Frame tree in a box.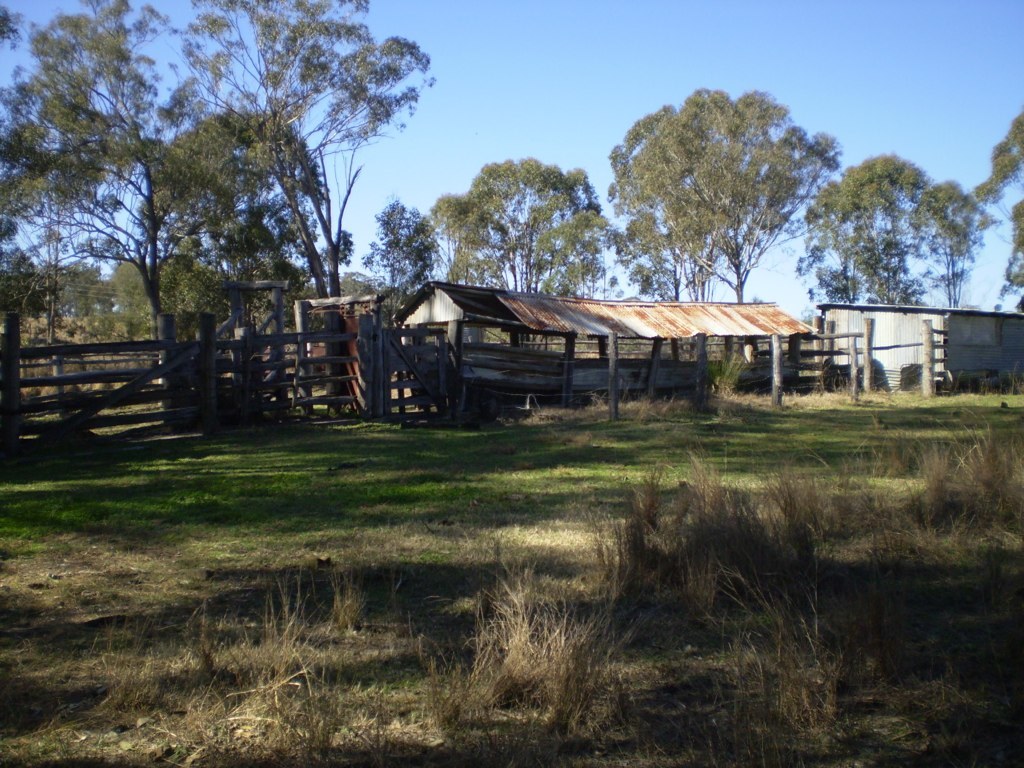
<region>583, 85, 859, 281</region>.
